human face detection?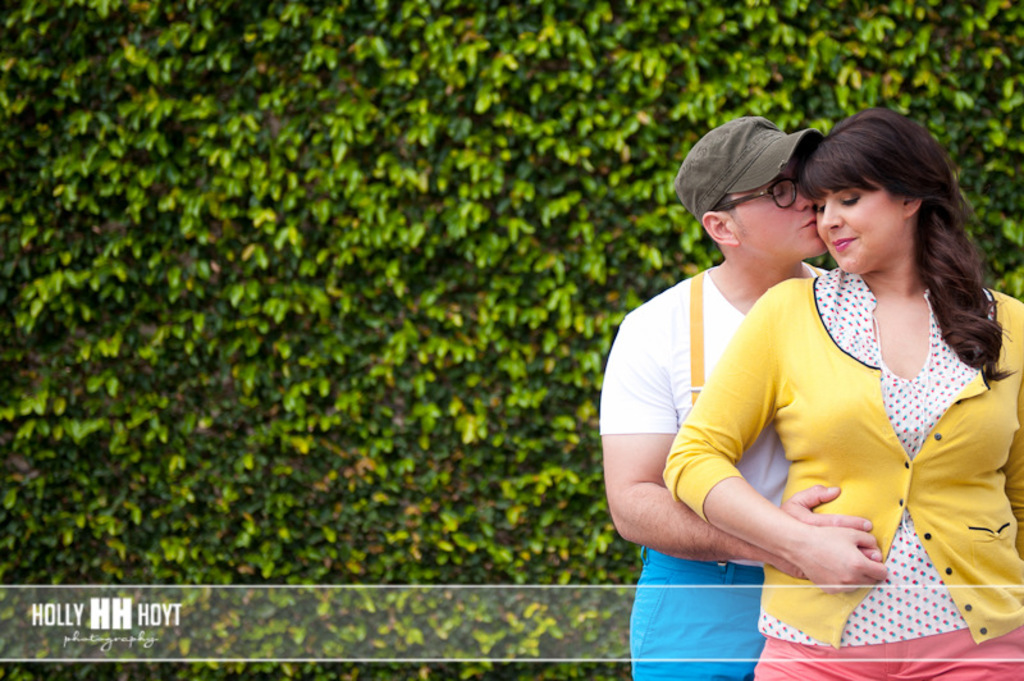
region(819, 174, 890, 279)
